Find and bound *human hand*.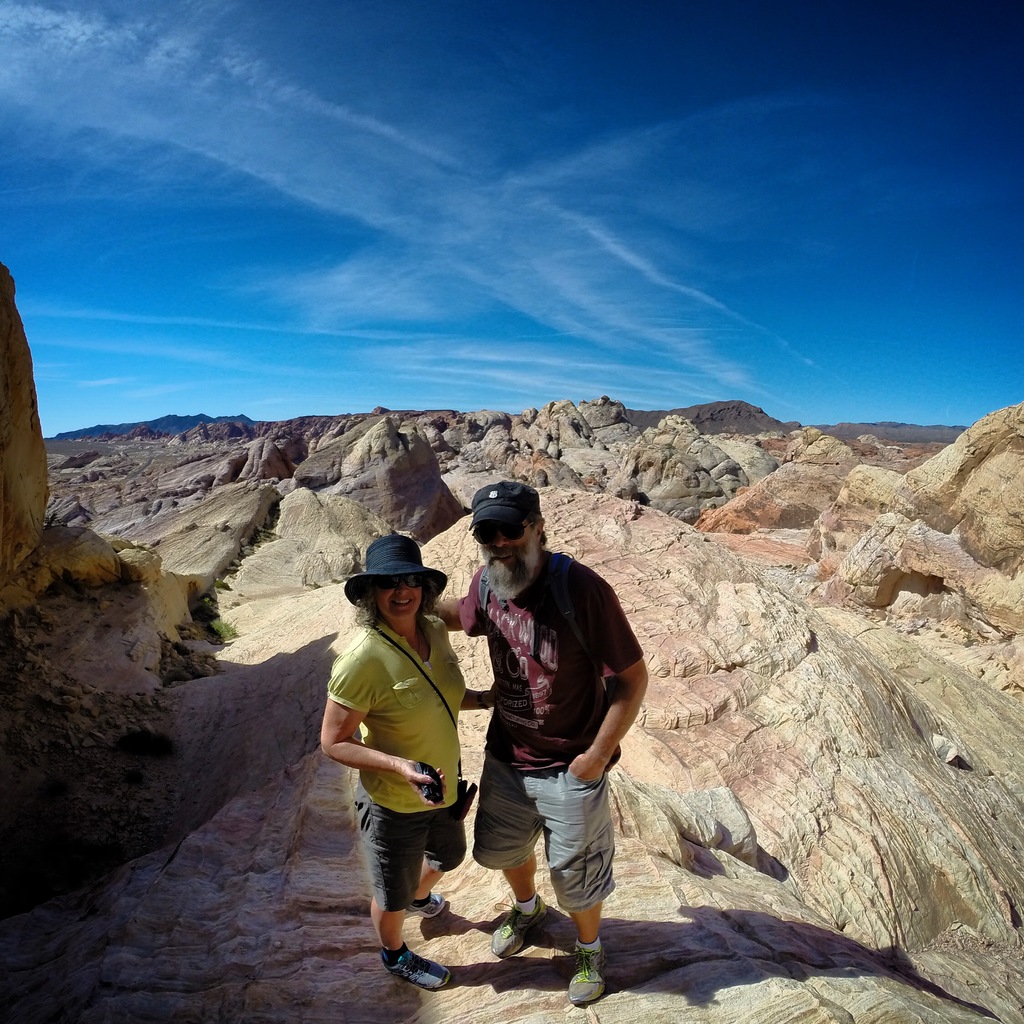
Bound: {"left": 401, "top": 756, "right": 450, "bottom": 809}.
